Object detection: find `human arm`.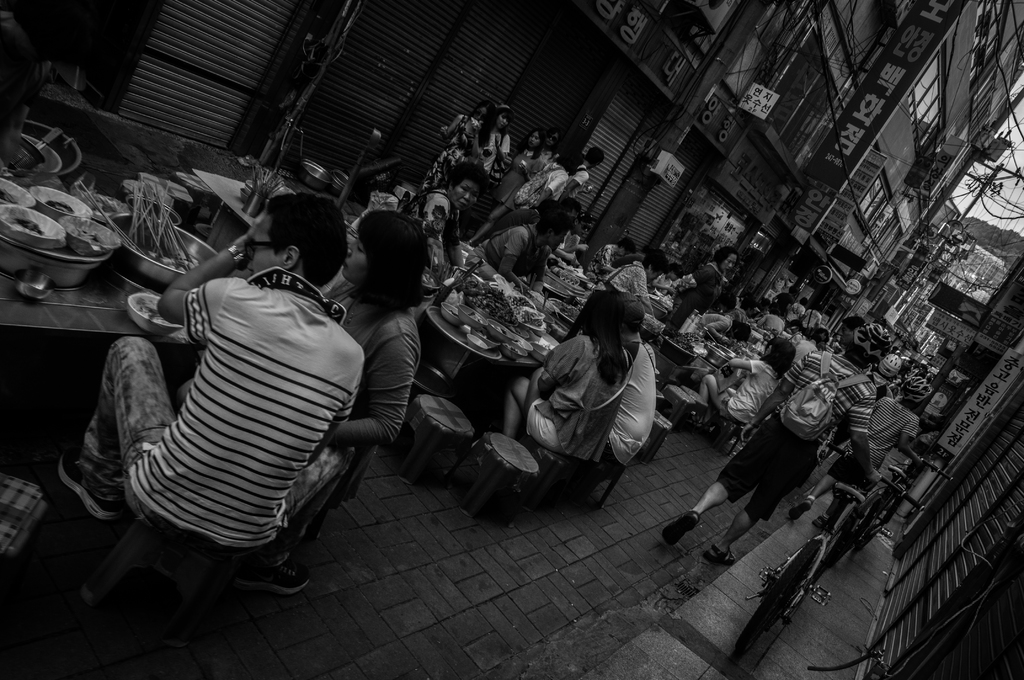
pyautogui.locateOnScreen(421, 195, 445, 269).
